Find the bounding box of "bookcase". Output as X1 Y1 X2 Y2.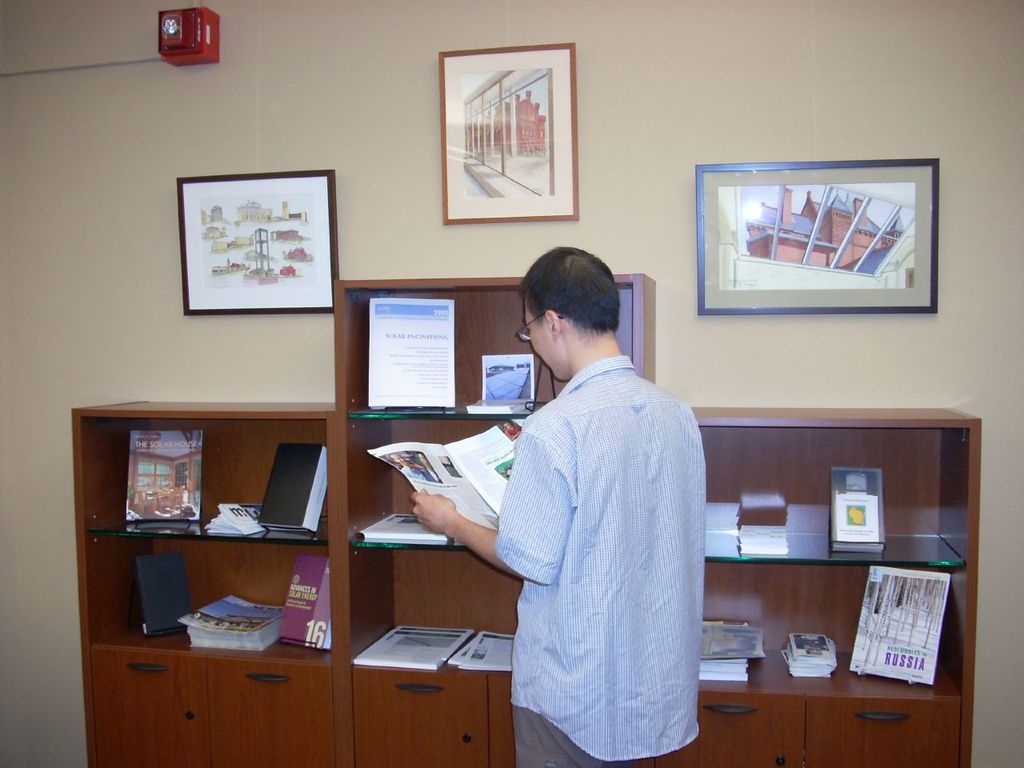
114 218 867 693.
